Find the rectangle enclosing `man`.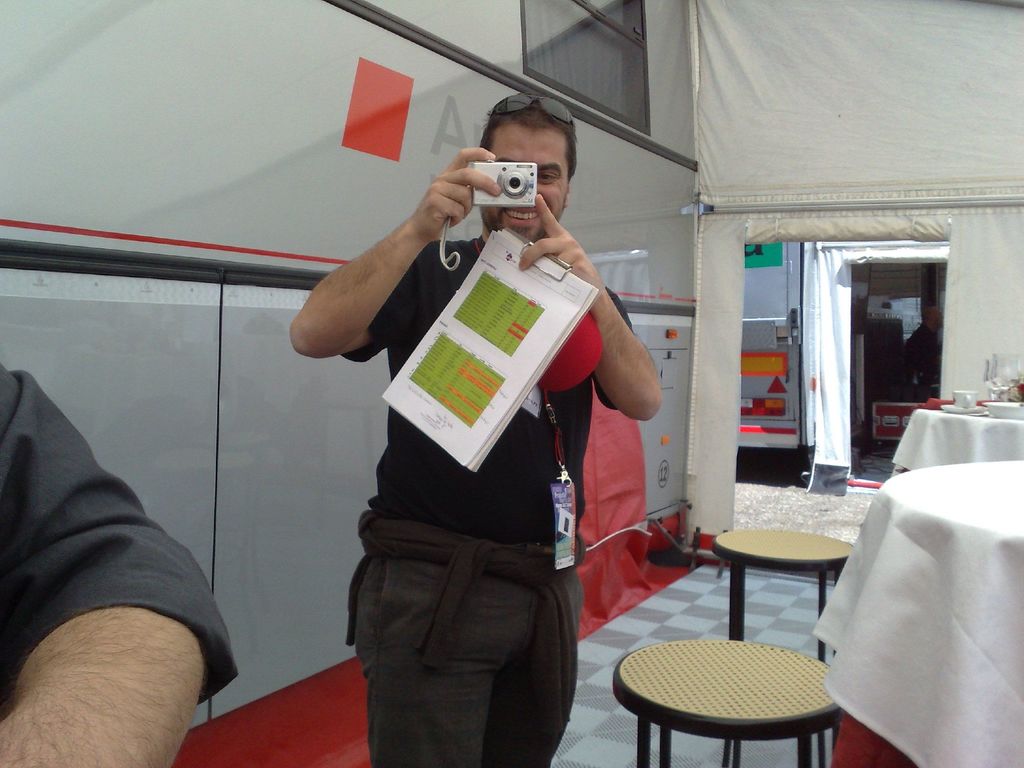
274, 100, 663, 752.
